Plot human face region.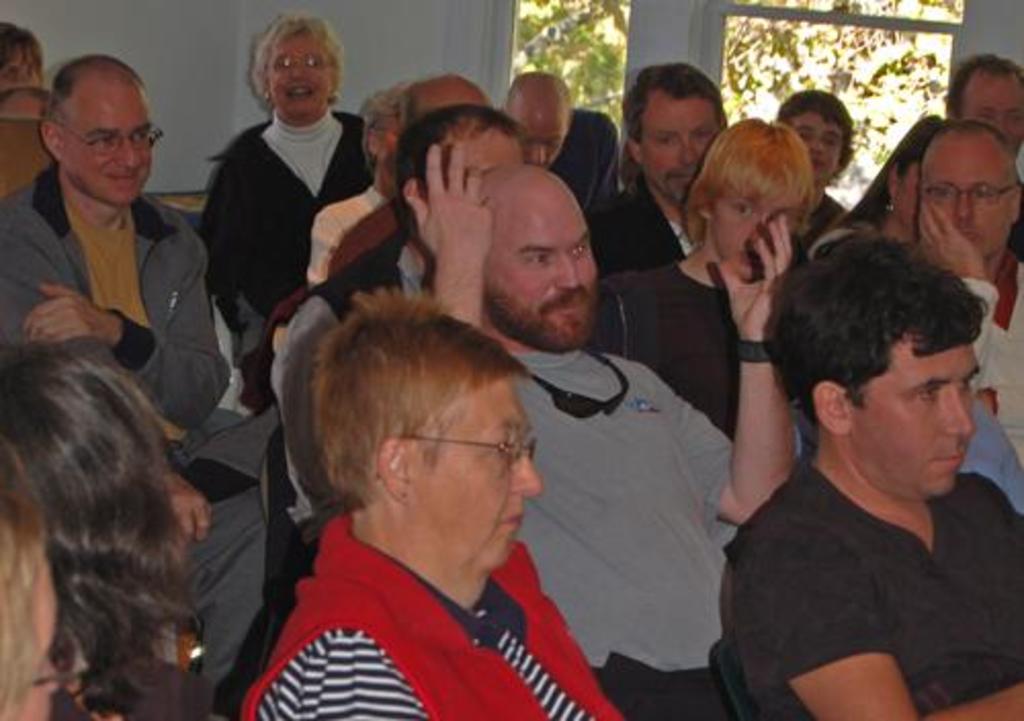
Plotted at 518/121/563/164.
